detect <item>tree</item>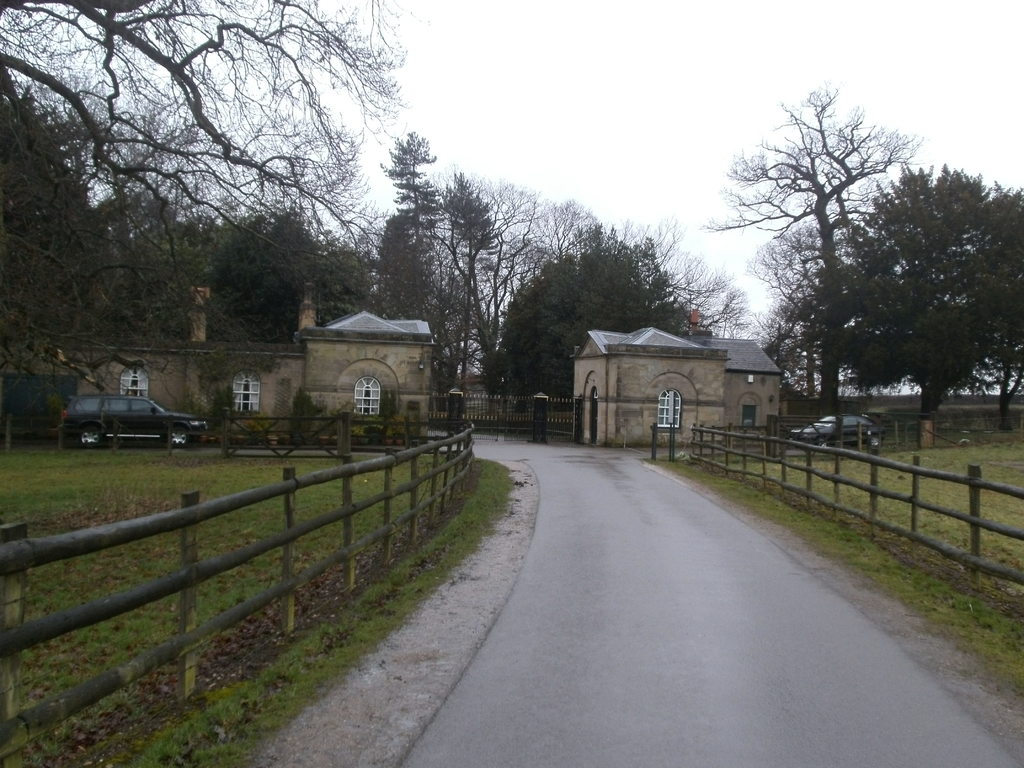
left=438, top=172, right=609, bottom=372
